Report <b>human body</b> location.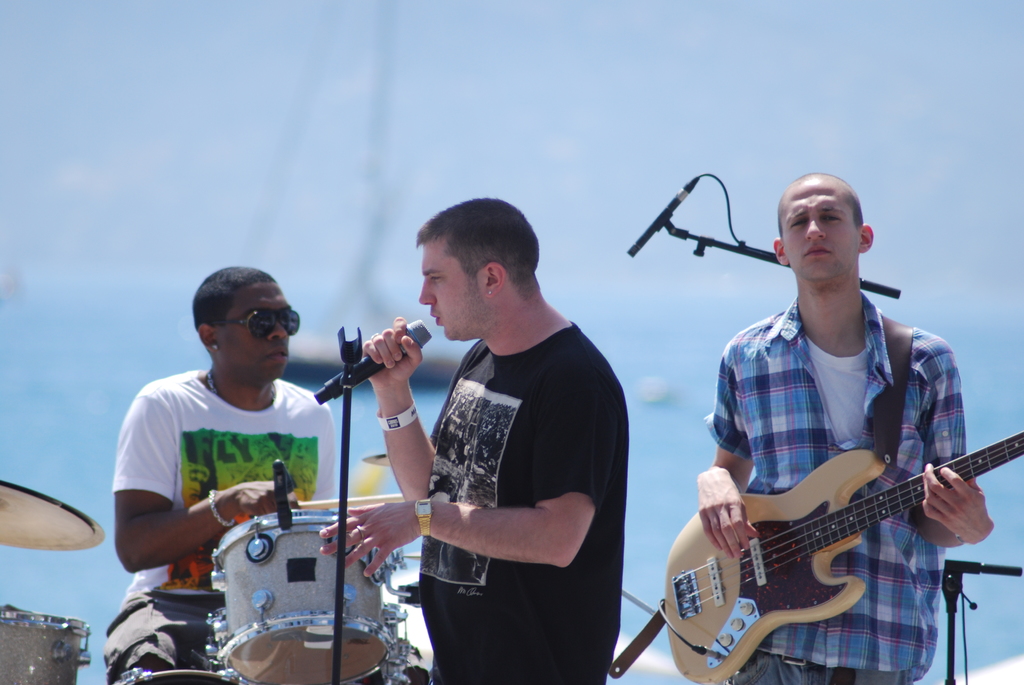
Report: (321, 192, 629, 684).
